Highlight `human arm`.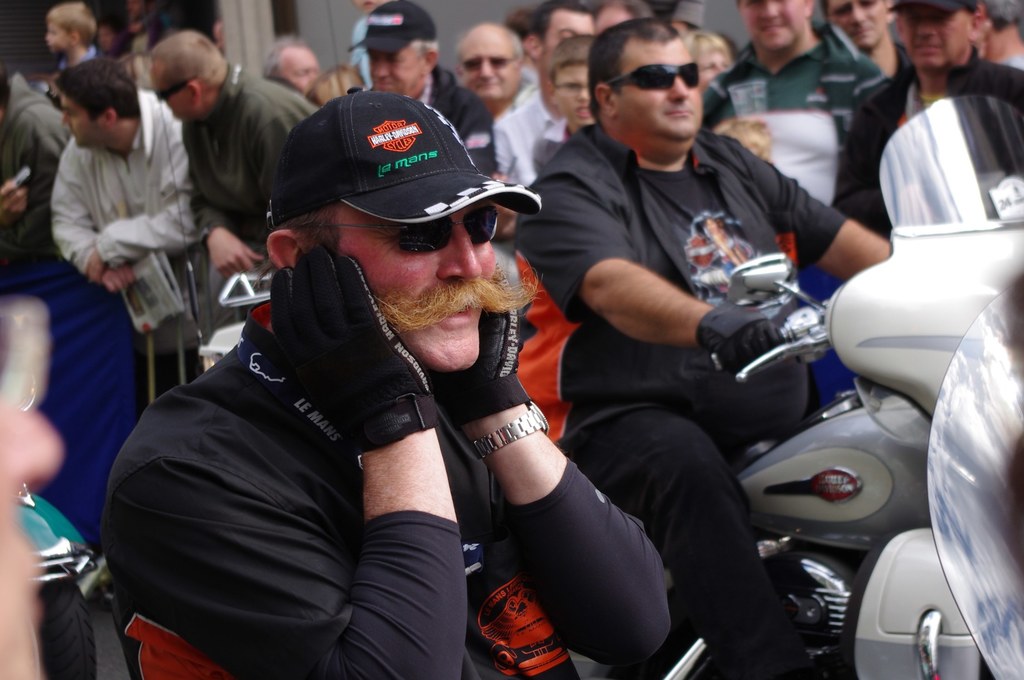
Highlighted region: [x1=35, y1=131, x2=124, y2=291].
